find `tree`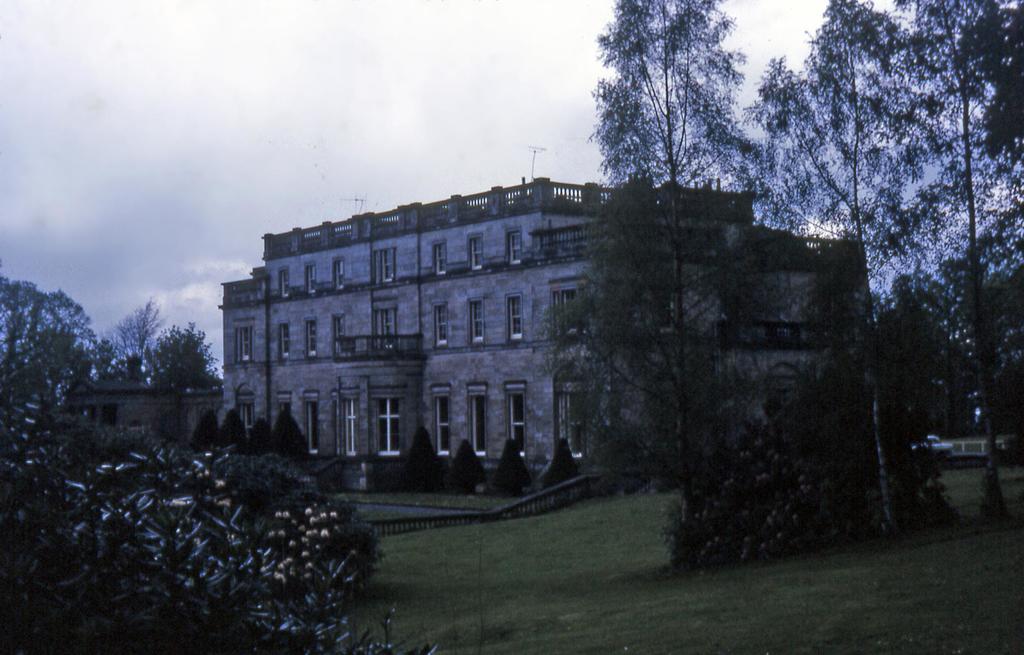
[579, 0, 1023, 578]
